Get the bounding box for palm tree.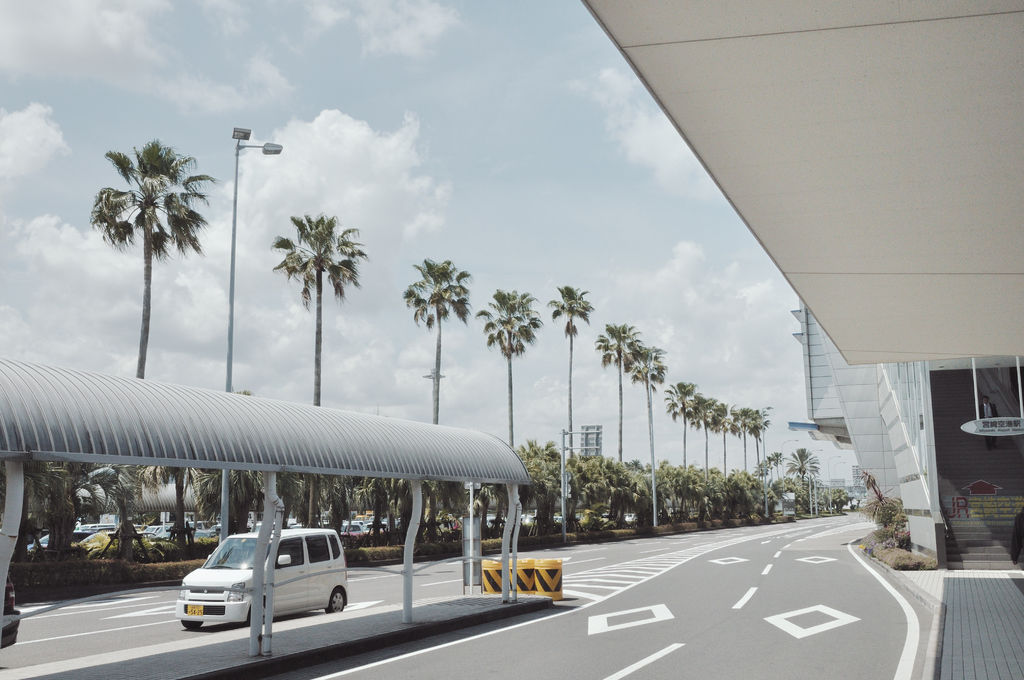
<bbox>550, 284, 589, 465</bbox>.
